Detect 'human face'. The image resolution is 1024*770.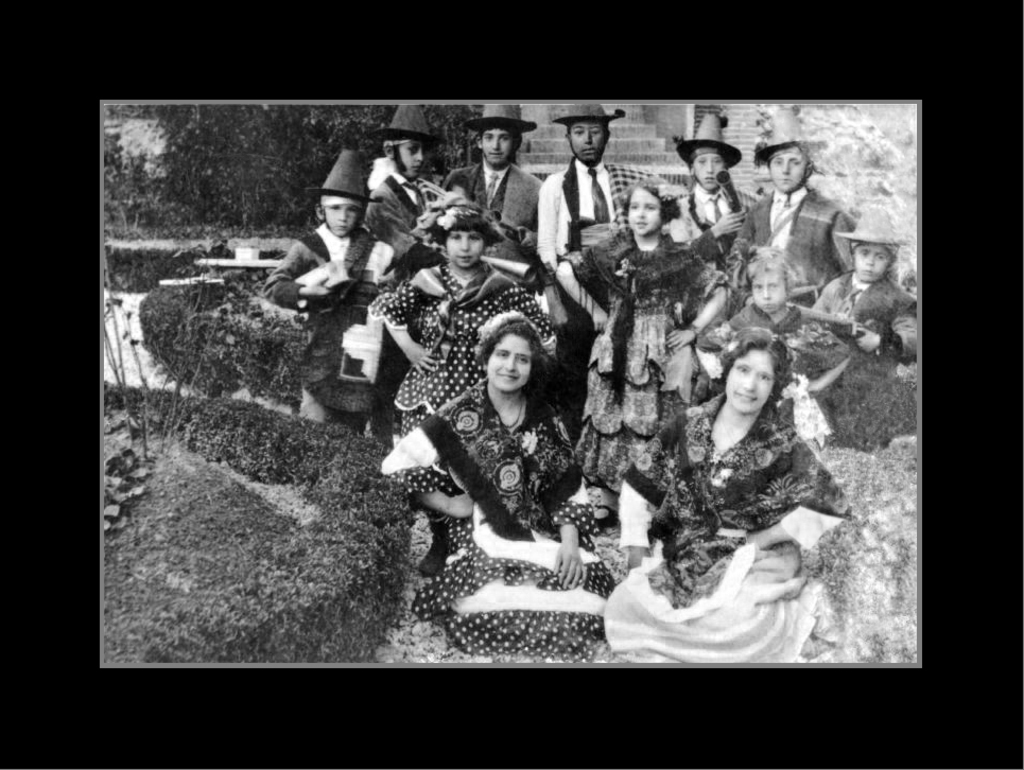
left=392, top=140, right=424, bottom=179.
